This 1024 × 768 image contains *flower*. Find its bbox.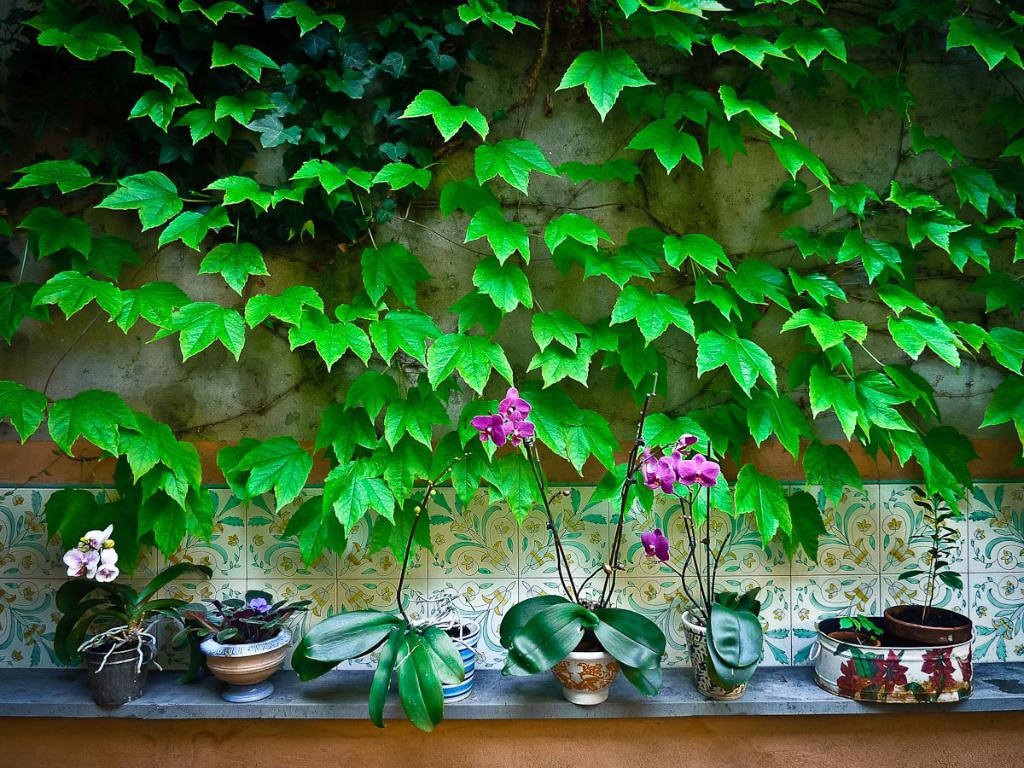
box(23, 587, 33, 602).
